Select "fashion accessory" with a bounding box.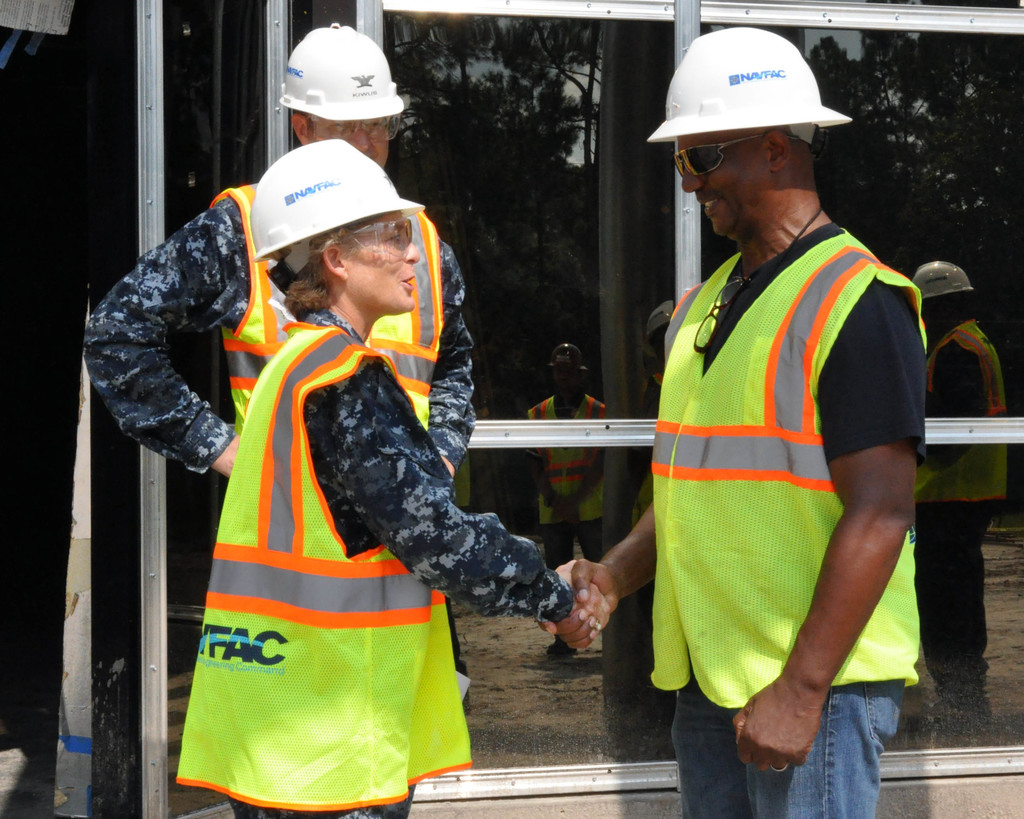
{"left": 671, "top": 127, "right": 770, "bottom": 179}.
